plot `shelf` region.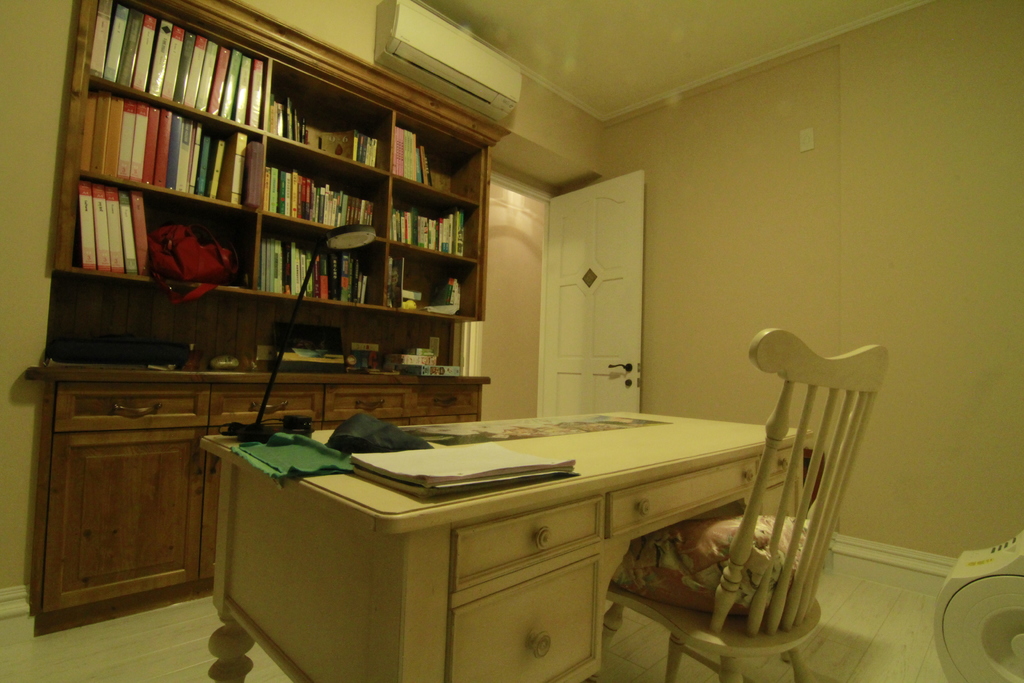
Plotted at (x1=28, y1=318, x2=492, y2=378).
